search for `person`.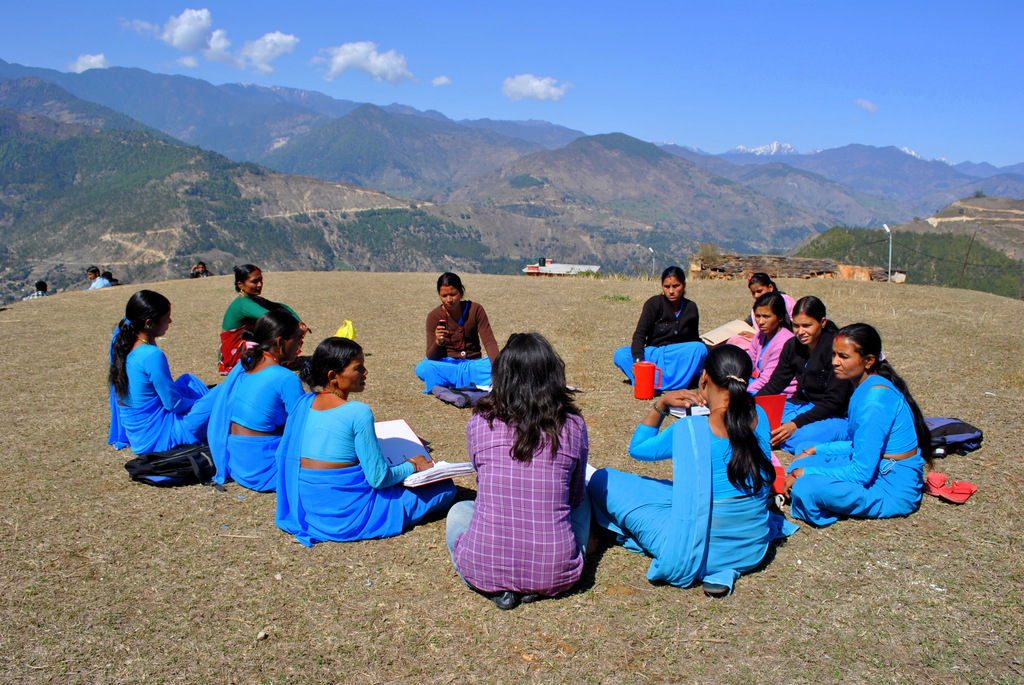
Found at Rect(588, 345, 790, 592).
